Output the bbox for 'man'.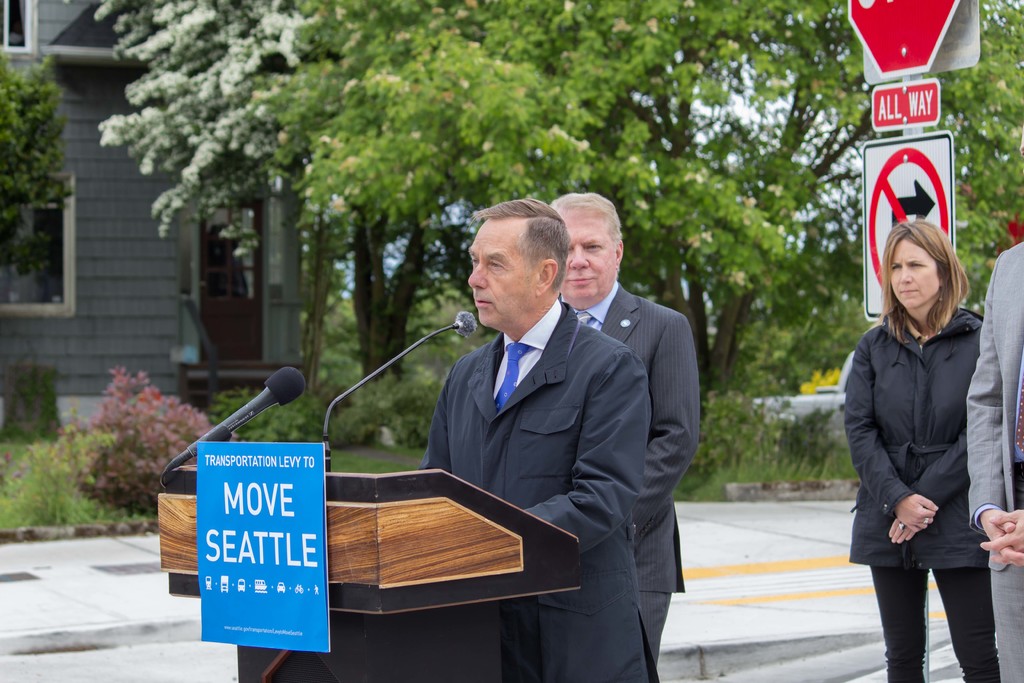
bbox=[968, 137, 1023, 682].
